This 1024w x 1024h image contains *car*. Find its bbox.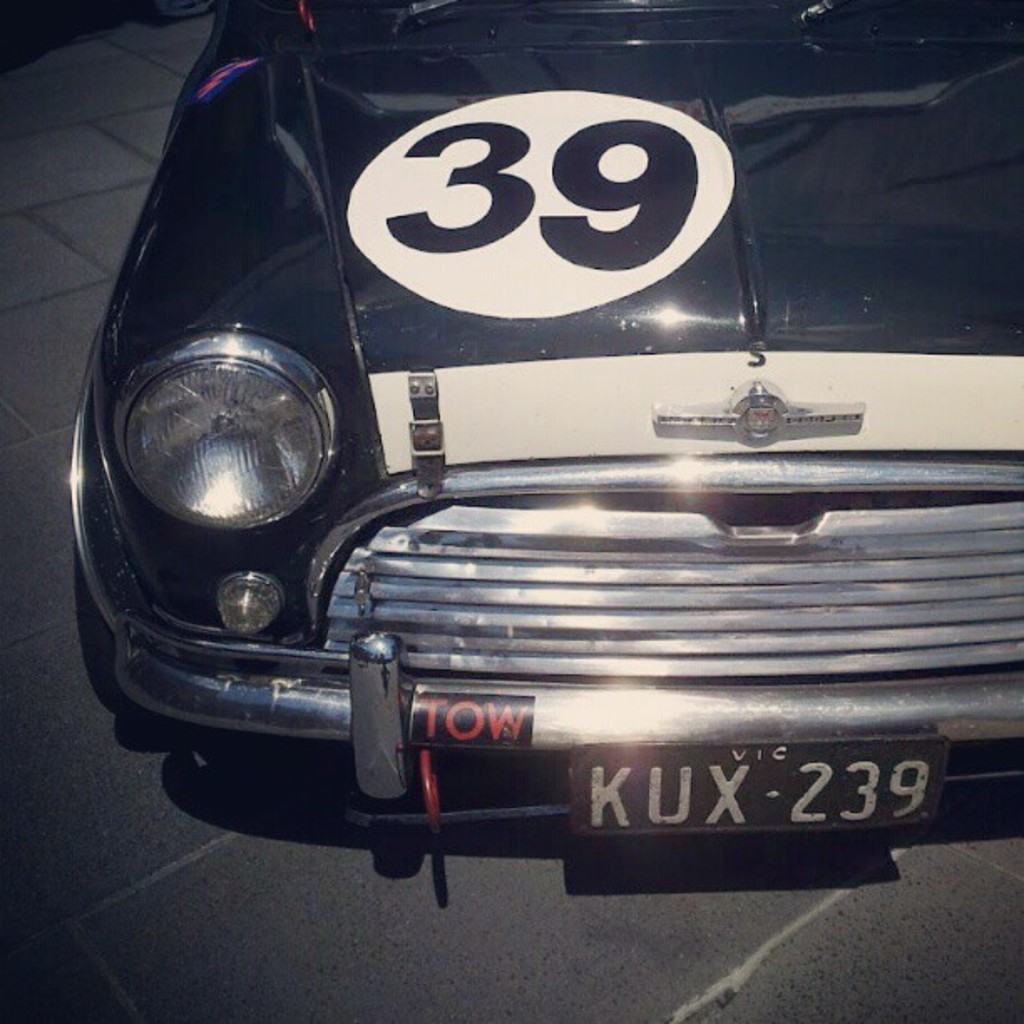
x1=65 y1=0 x2=1022 y2=845.
